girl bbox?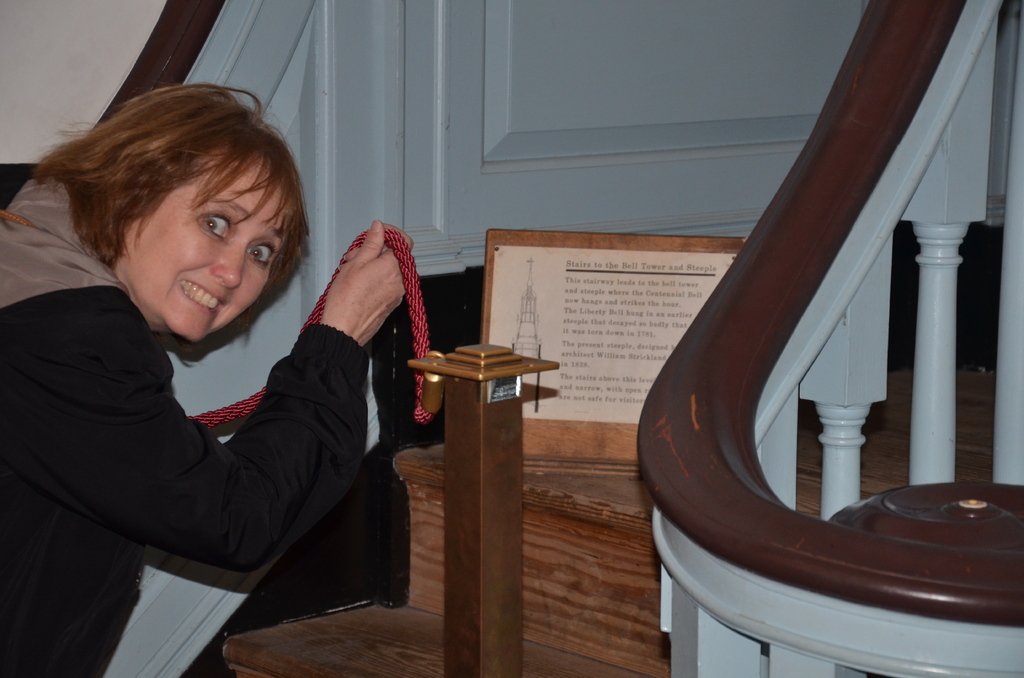
Rect(0, 86, 414, 676)
